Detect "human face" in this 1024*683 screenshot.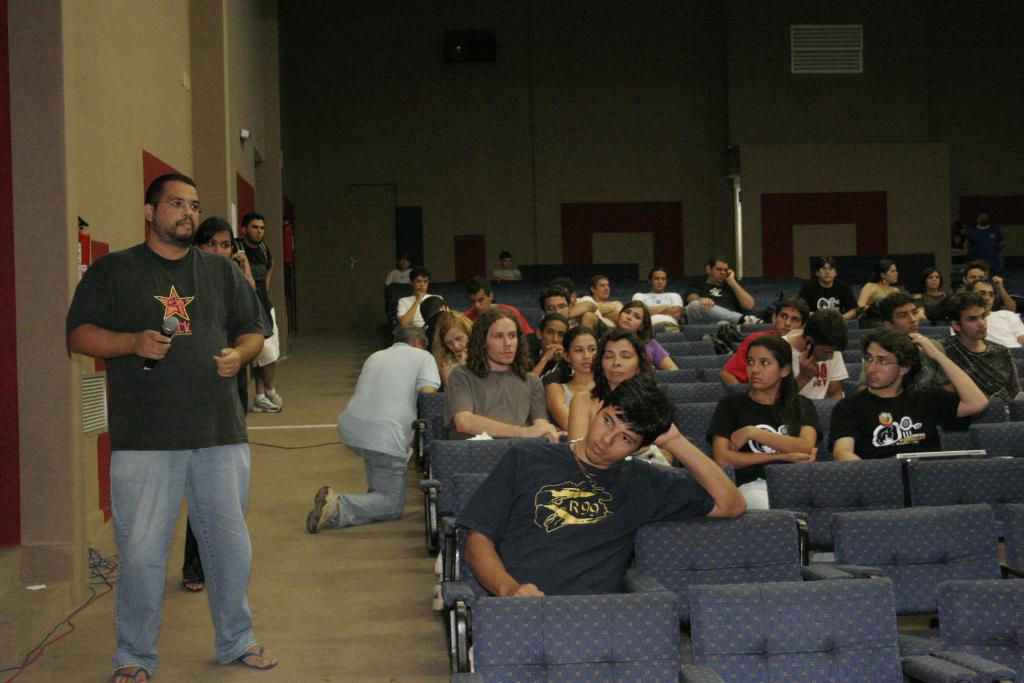
Detection: 710,261,728,284.
